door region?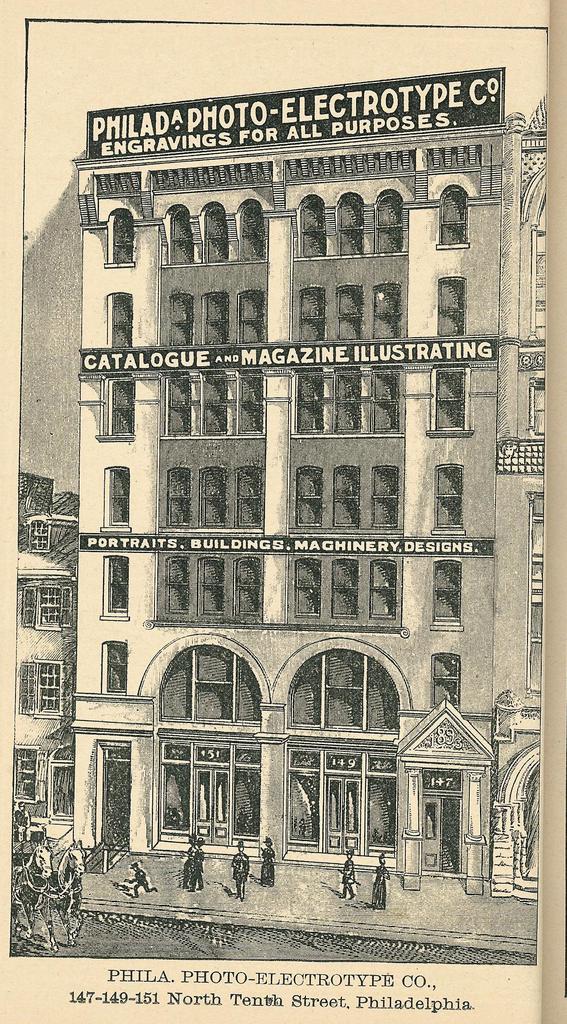
locate(189, 765, 233, 845)
